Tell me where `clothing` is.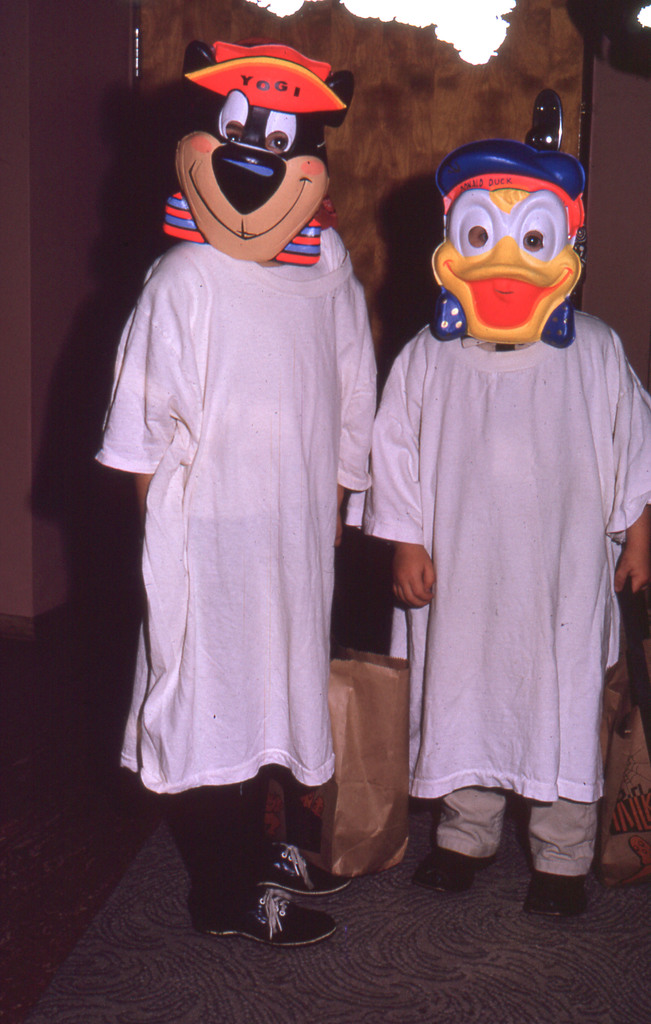
`clothing` is at detection(372, 176, 629, 851).
